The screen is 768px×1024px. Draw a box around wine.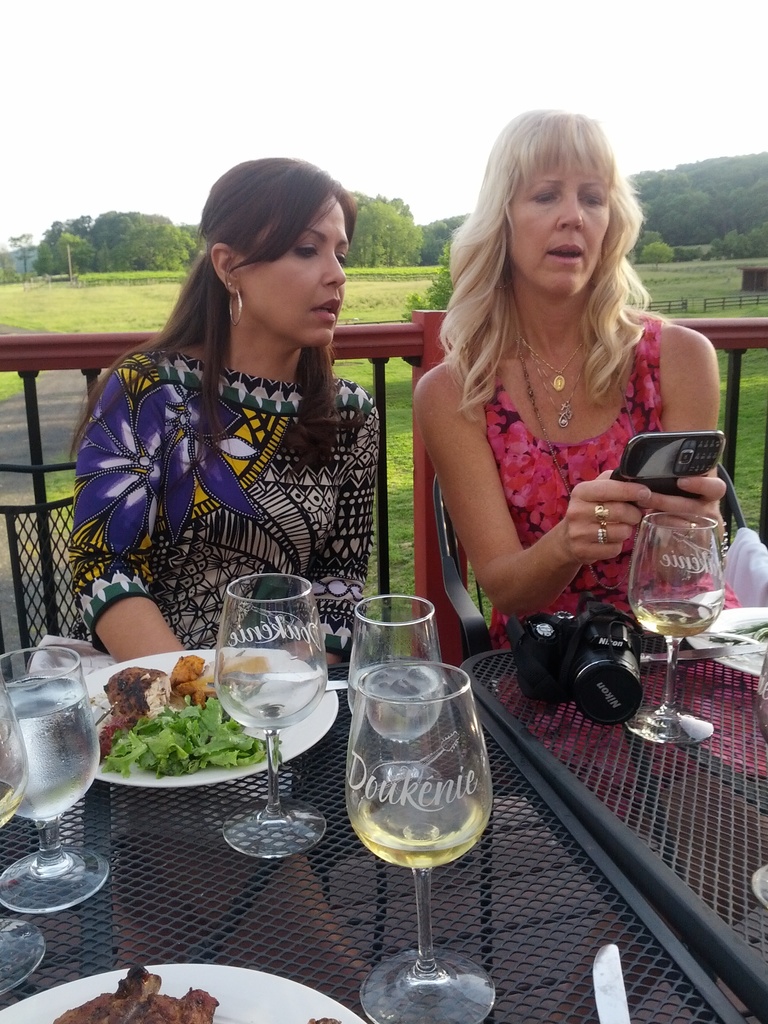
(10, 668, 98, 829).
